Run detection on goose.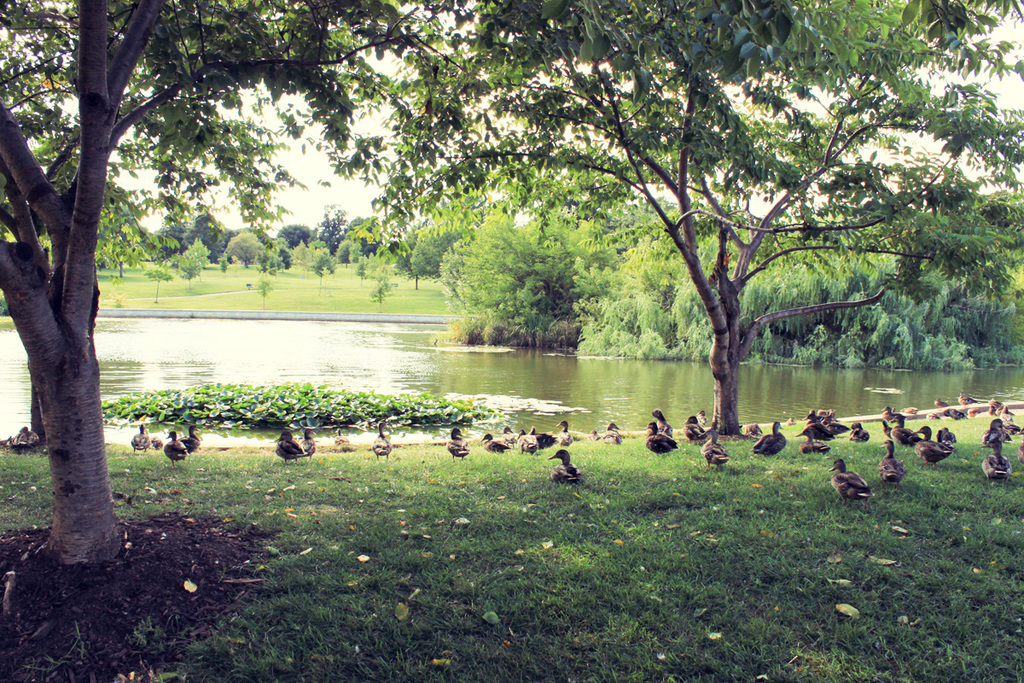
Result: bbox=[693, 430, 728, 467].
